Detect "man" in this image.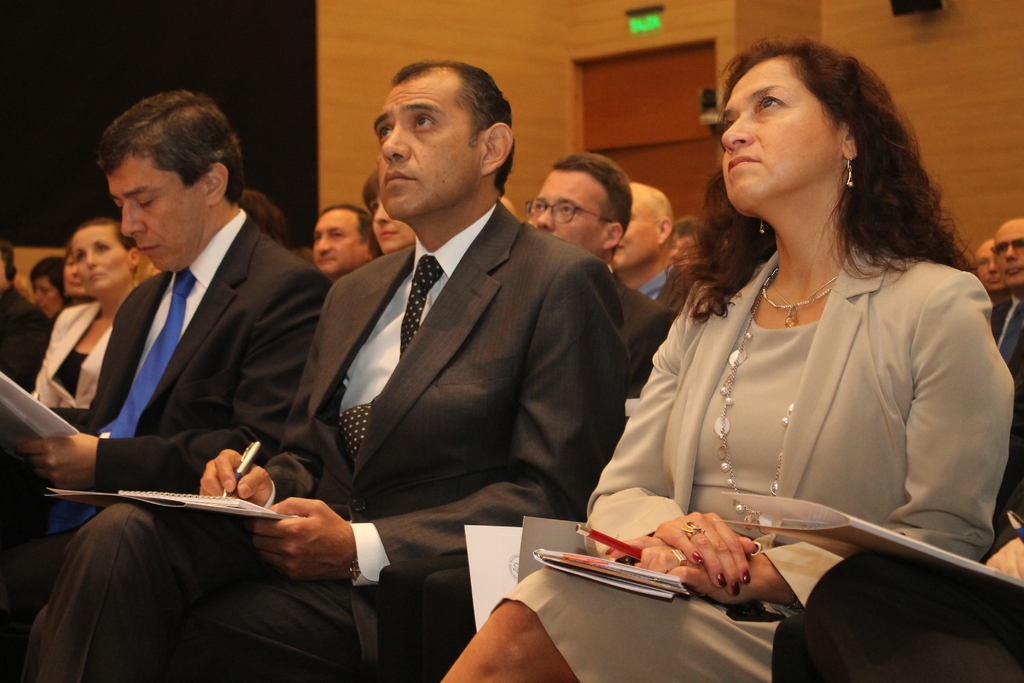
Detection: {"left": 976, "top": 234, "right": 1008, "bottom": 302}.
